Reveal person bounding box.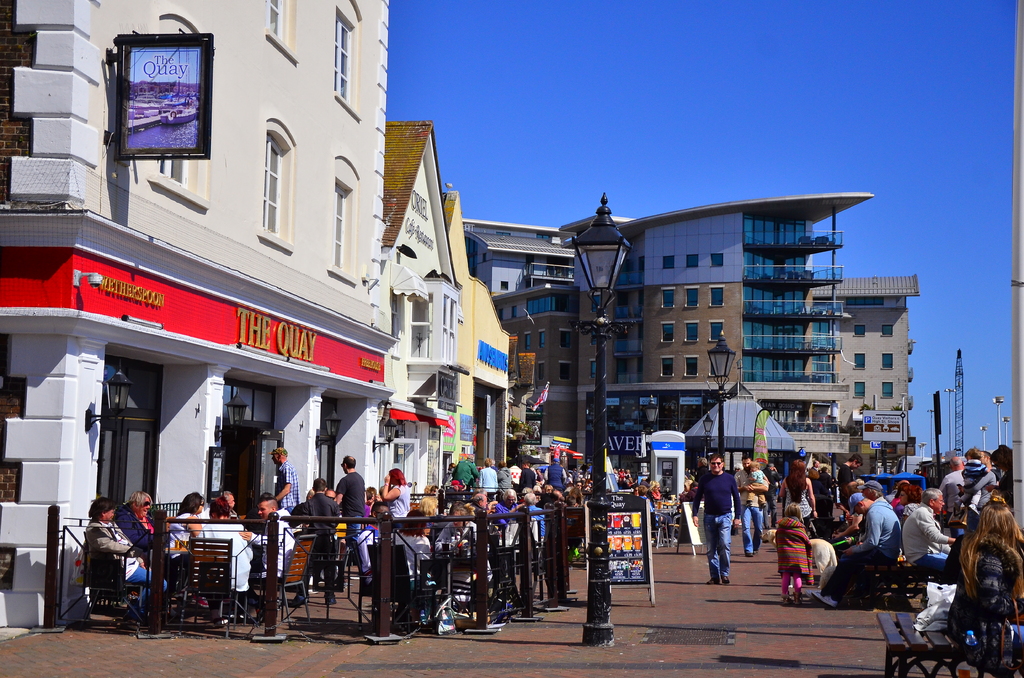
Revealed: region(962, 448, 1000, 530).
